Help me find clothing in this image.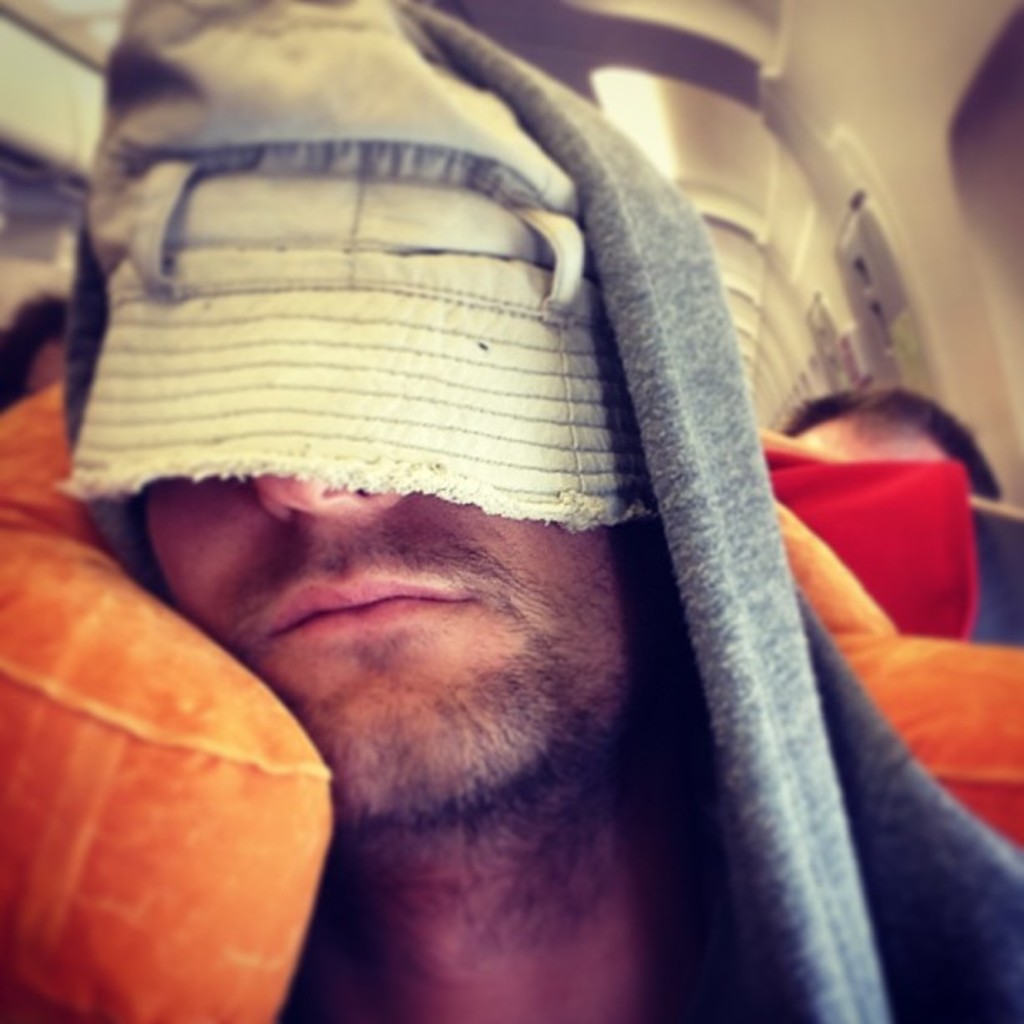
Found it: rect(32, 40, 962, 1023).
